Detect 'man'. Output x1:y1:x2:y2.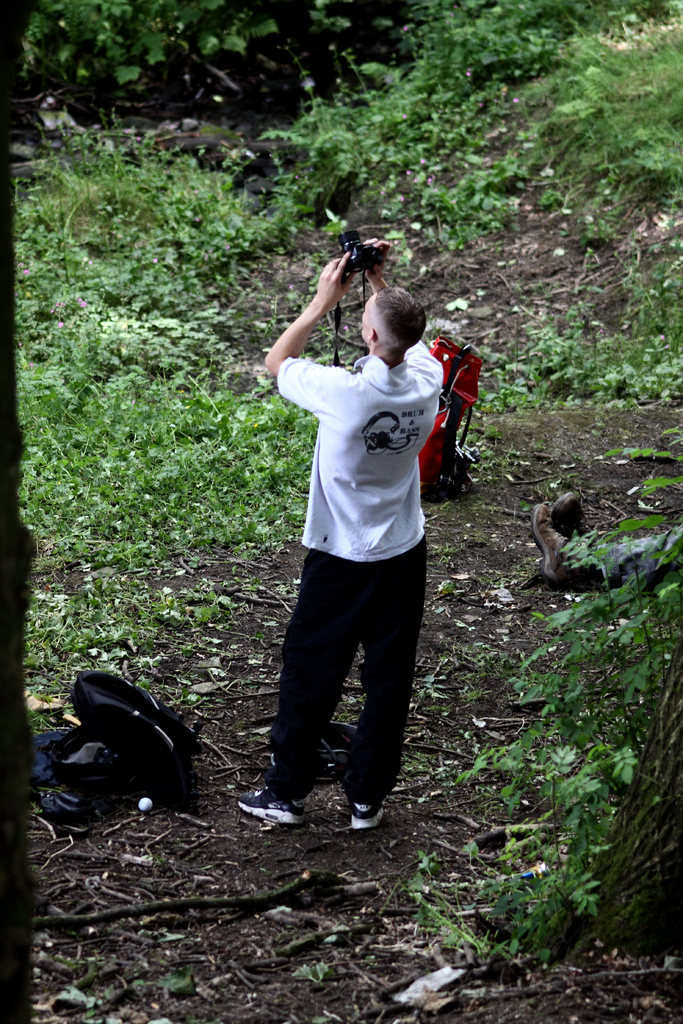
243:241:471:860.
